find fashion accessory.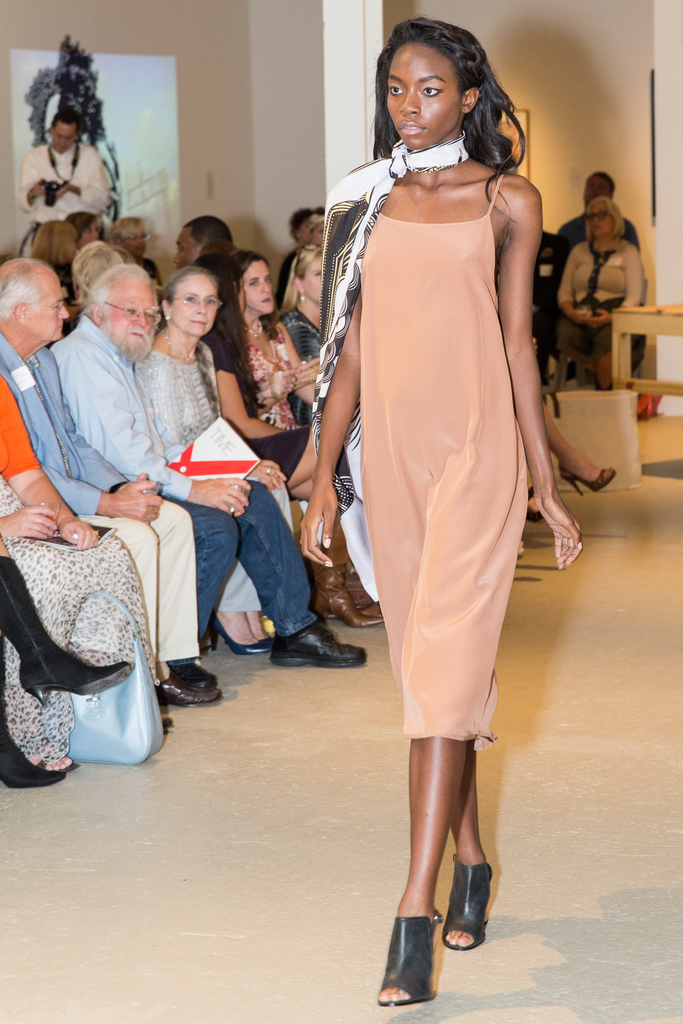
pyautogui.locateOnScreen(347, 561, 384, 626).
